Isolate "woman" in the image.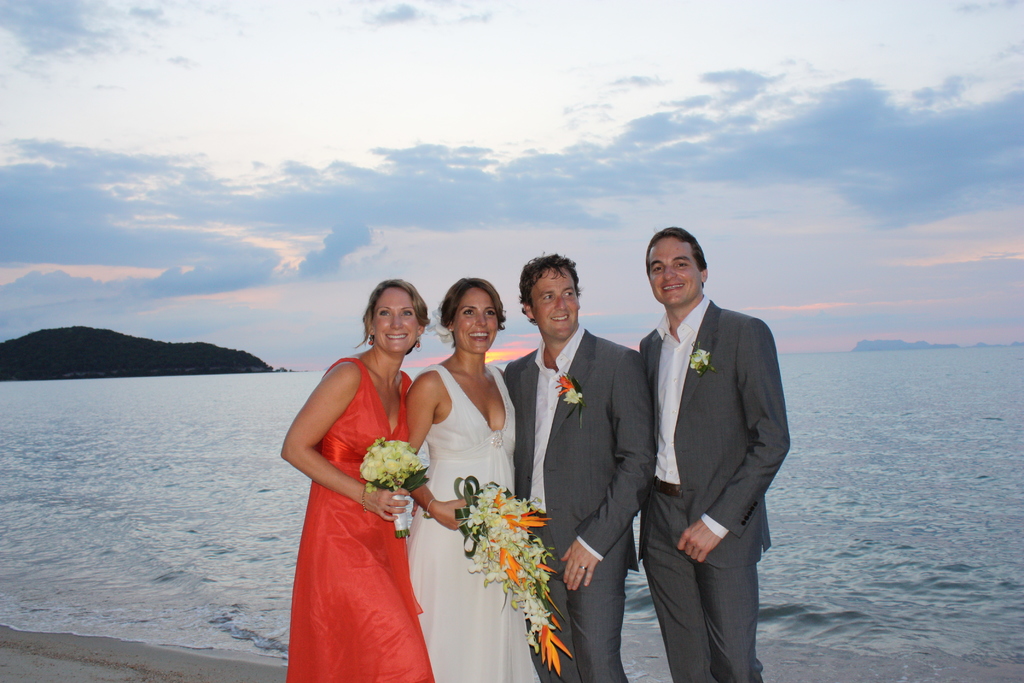
Isolated region: [399, 273, 554, 682].
